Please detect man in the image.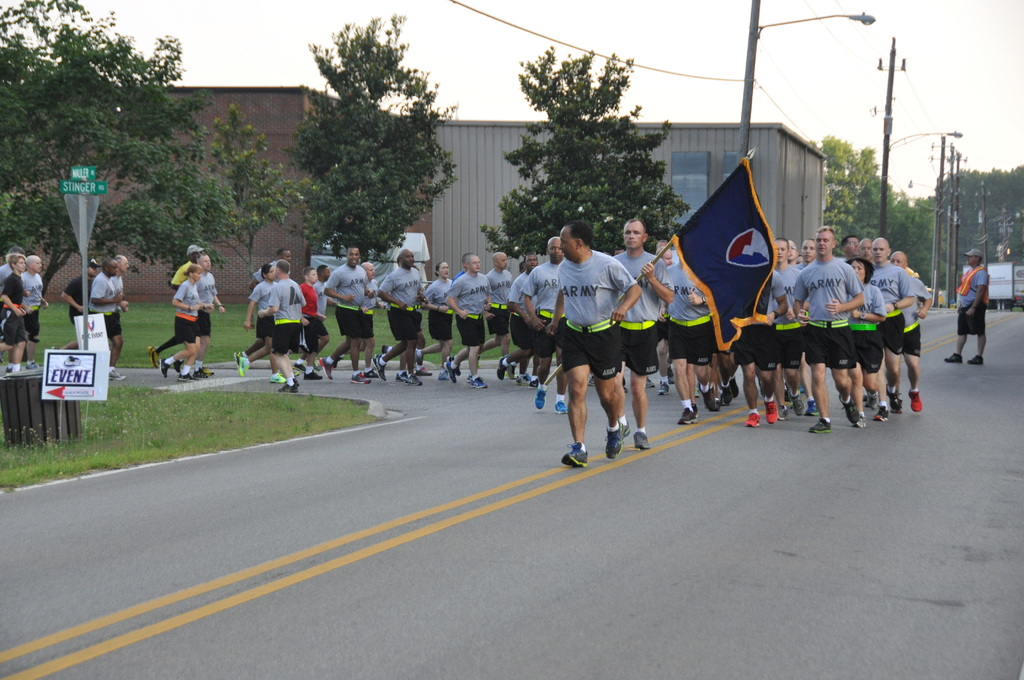
bbox=(486, 248, 514, 373).
